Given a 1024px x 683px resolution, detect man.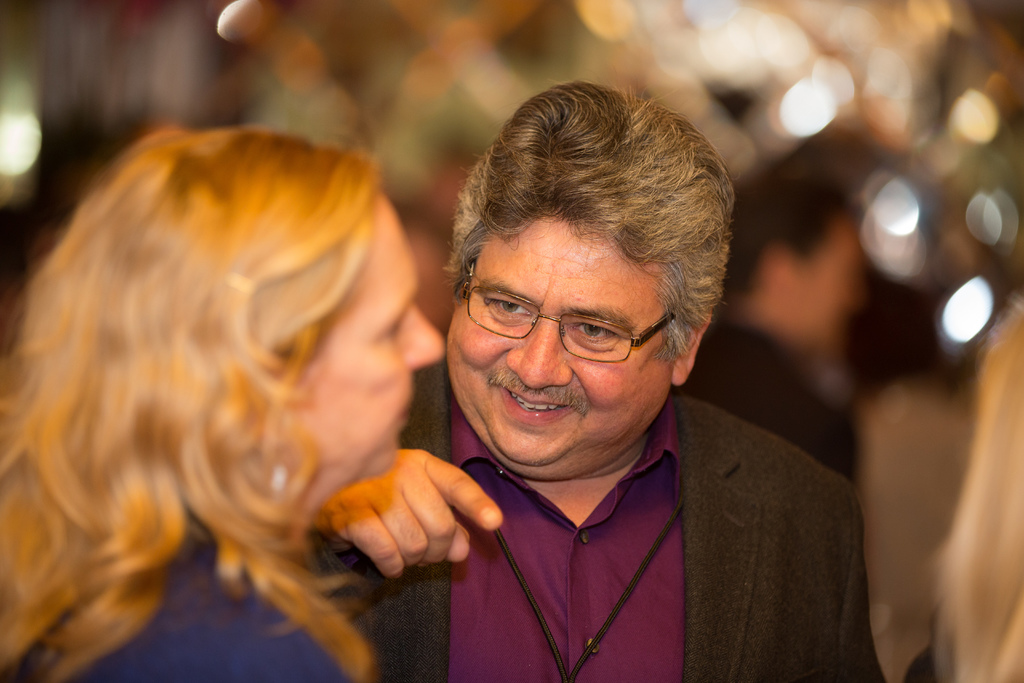
bbox=[291, 80, 893, 682].
